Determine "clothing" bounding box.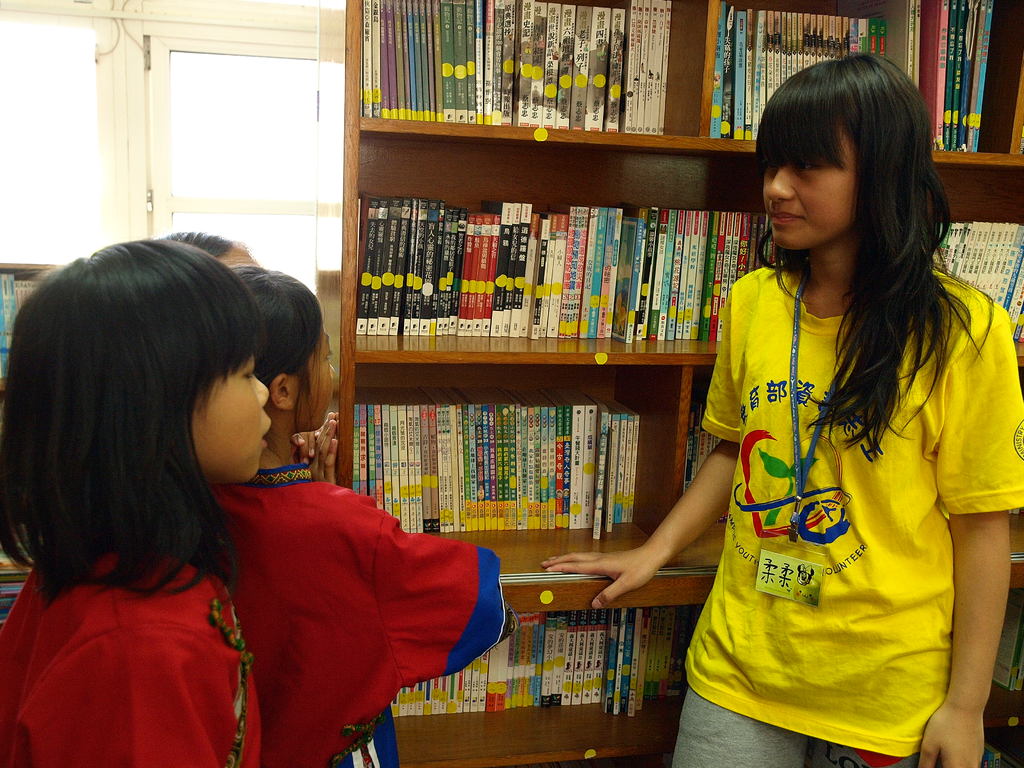
Determined: (x1=675, y1=258, x2=1023, y2=767).
